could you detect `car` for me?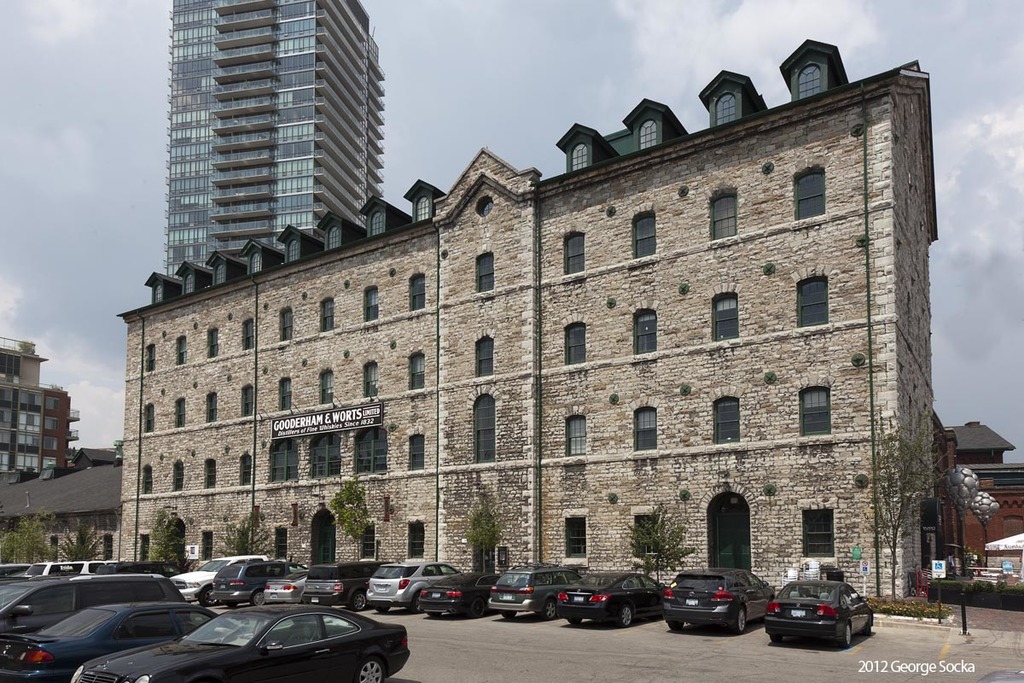
Detection result: (668, 569, 777, 633).
